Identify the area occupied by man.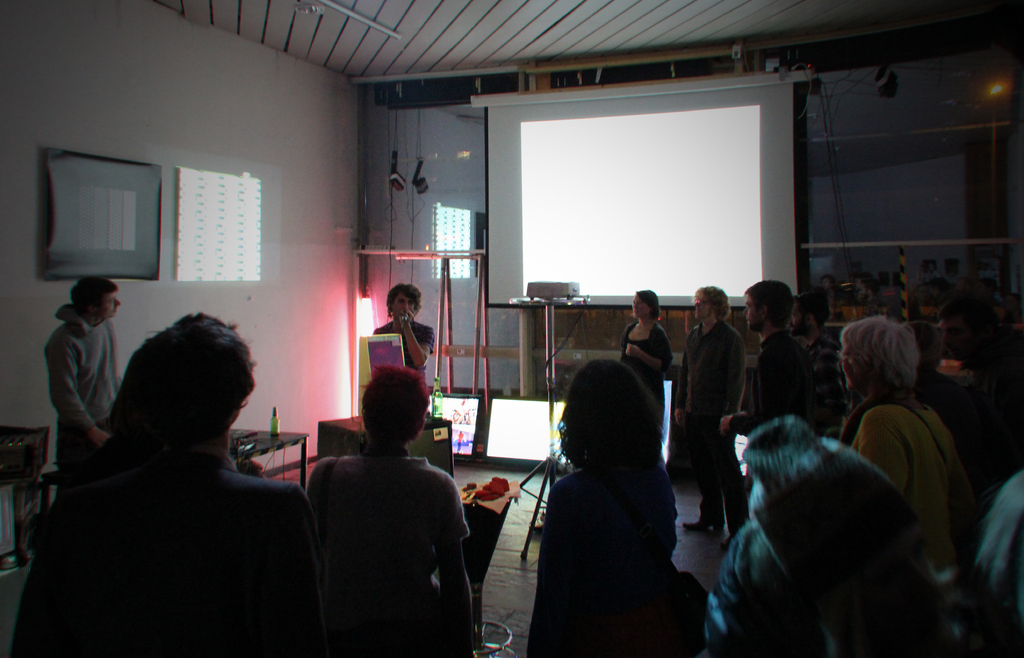
Area: 50/274/118/493.
